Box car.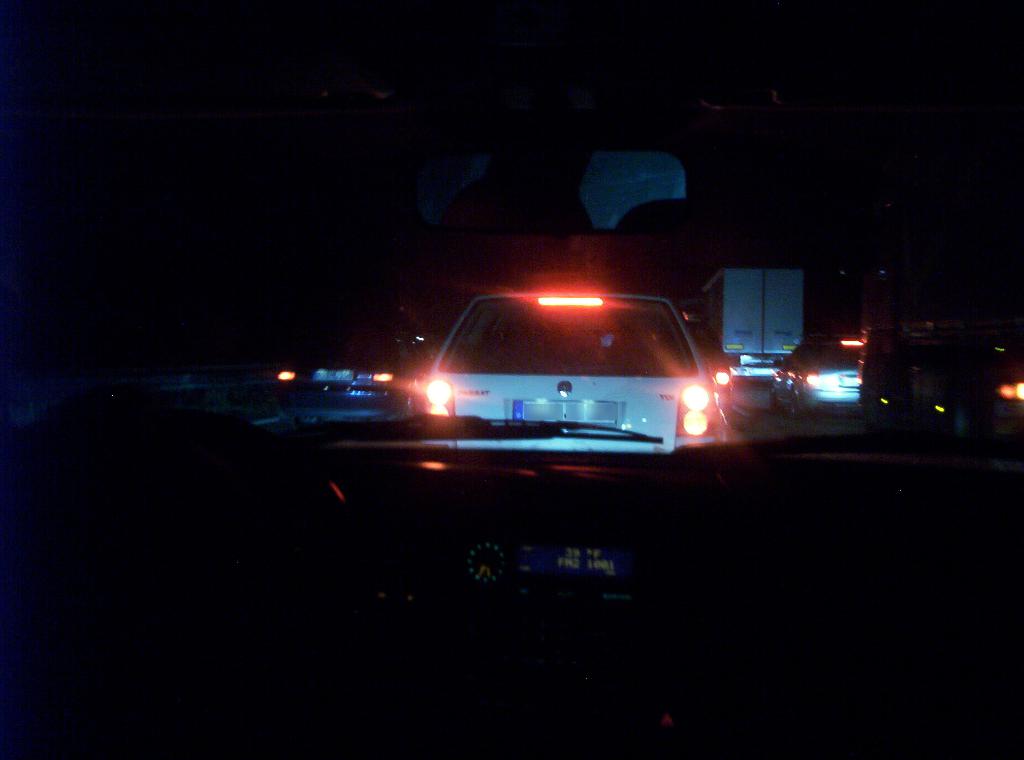
<region>761, 337, 870, 411</region>.
